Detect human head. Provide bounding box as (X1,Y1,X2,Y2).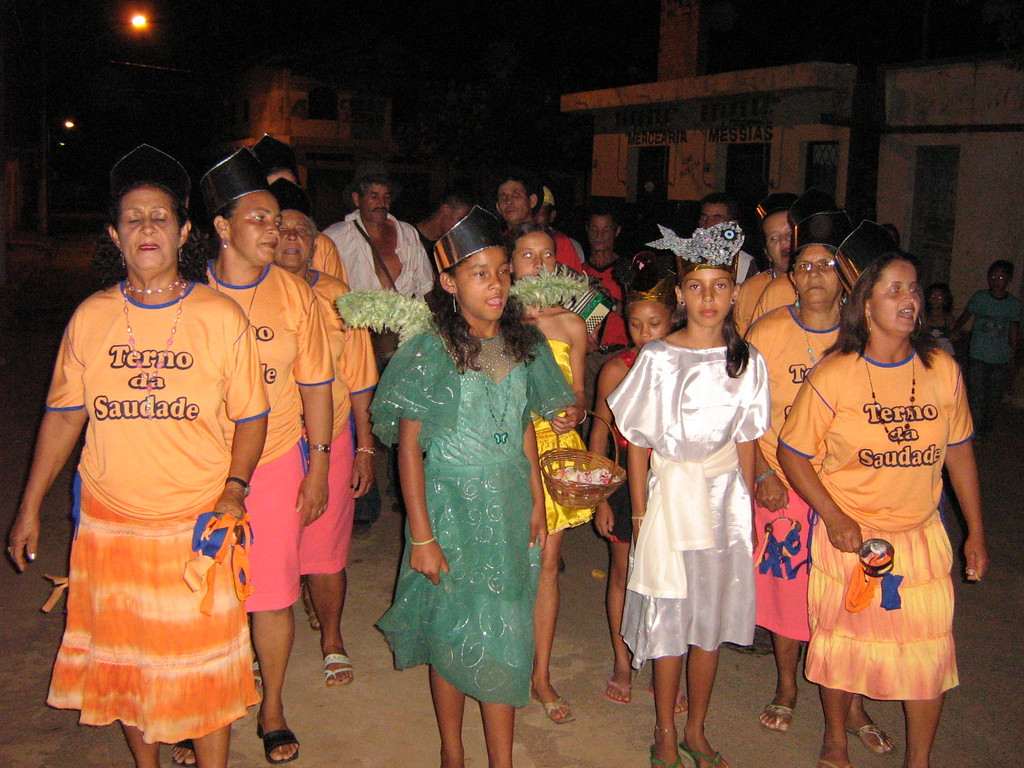
(864,254,921,337).
